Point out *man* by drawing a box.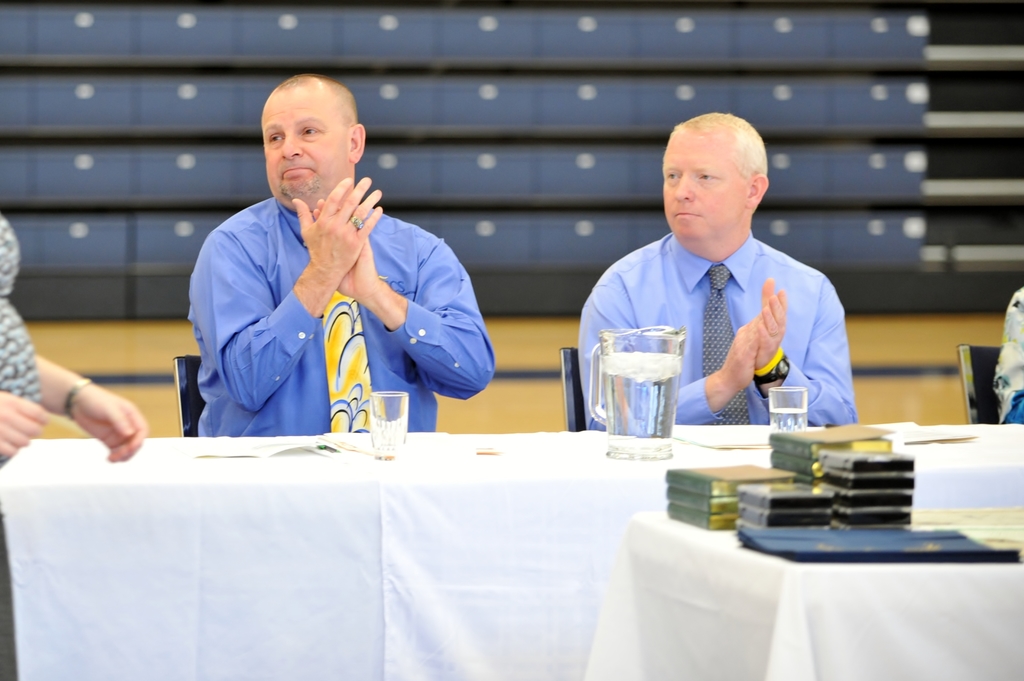
(180,76,502,462).
